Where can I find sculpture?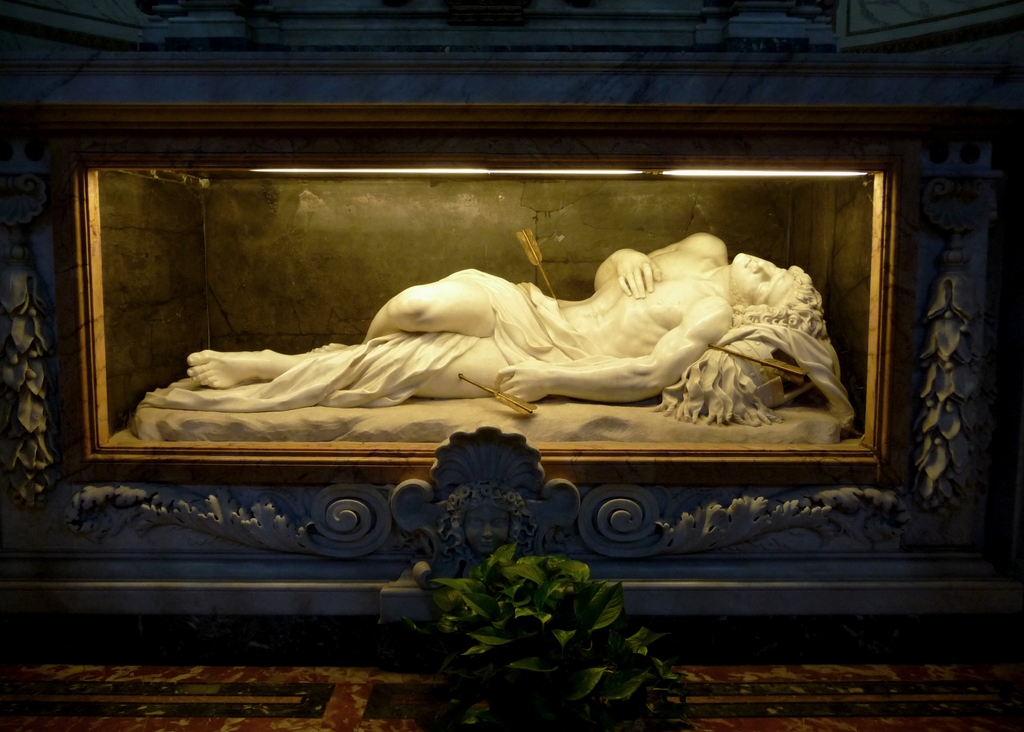
You can find it at {"left": 207, "top": 219, "right": 897, "bottom": 465}.
